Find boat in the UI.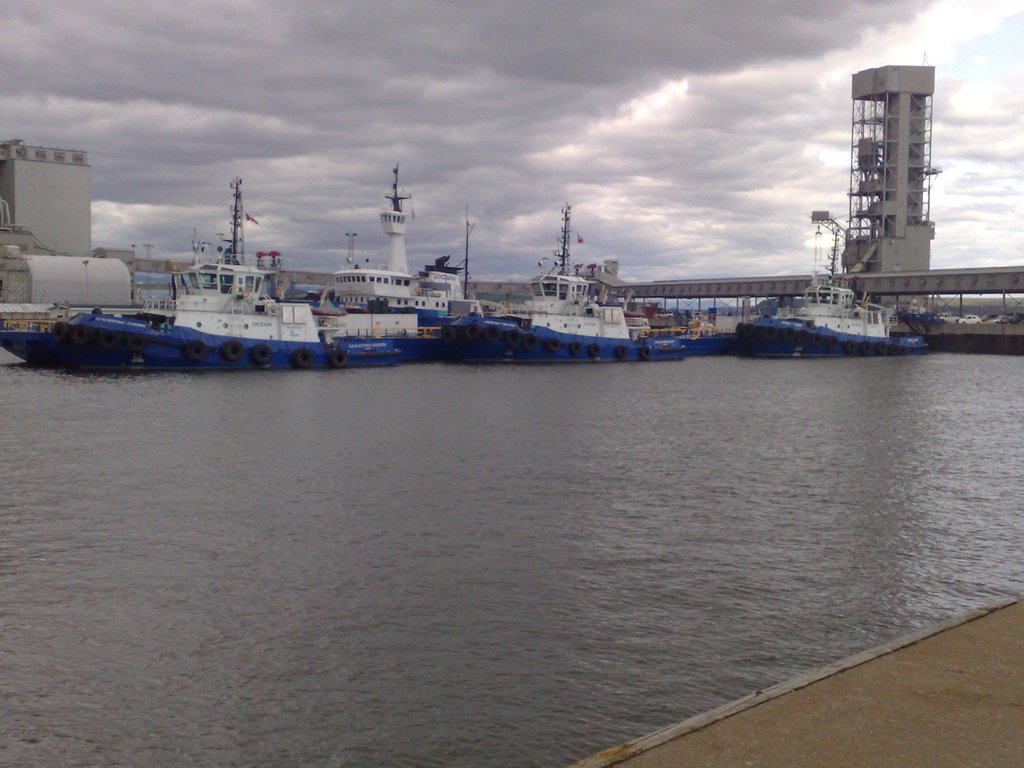
UI element at 435/204/692/364.
